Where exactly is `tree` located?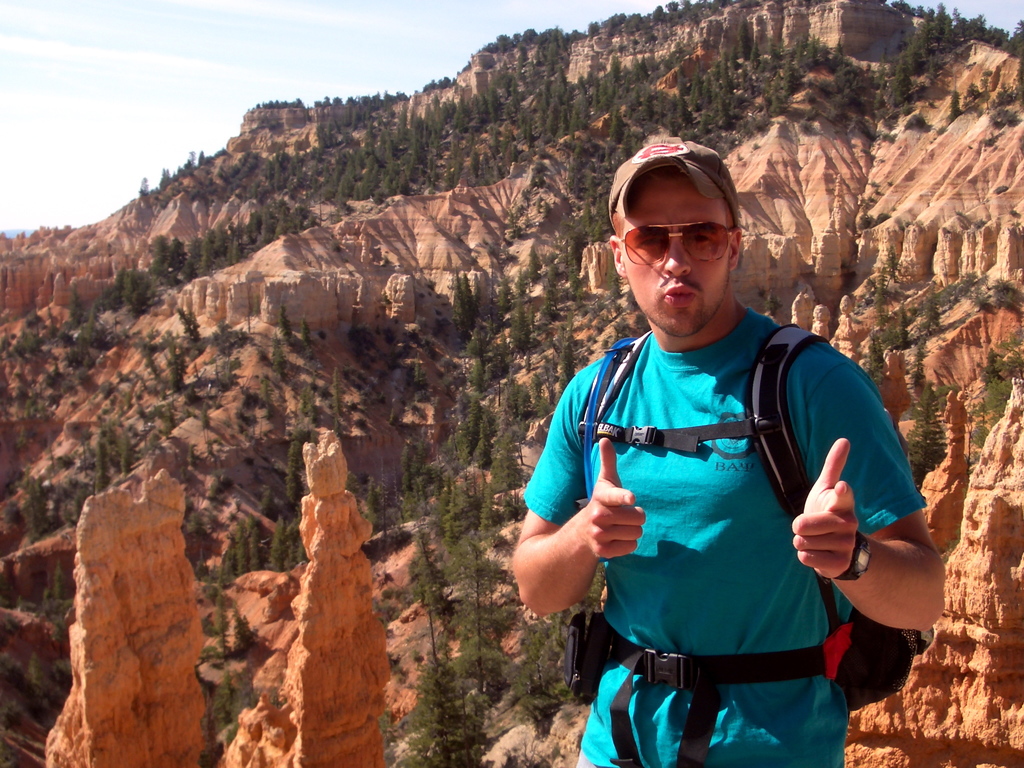
Its bounding box is <box>555,323,577,394</box>.
